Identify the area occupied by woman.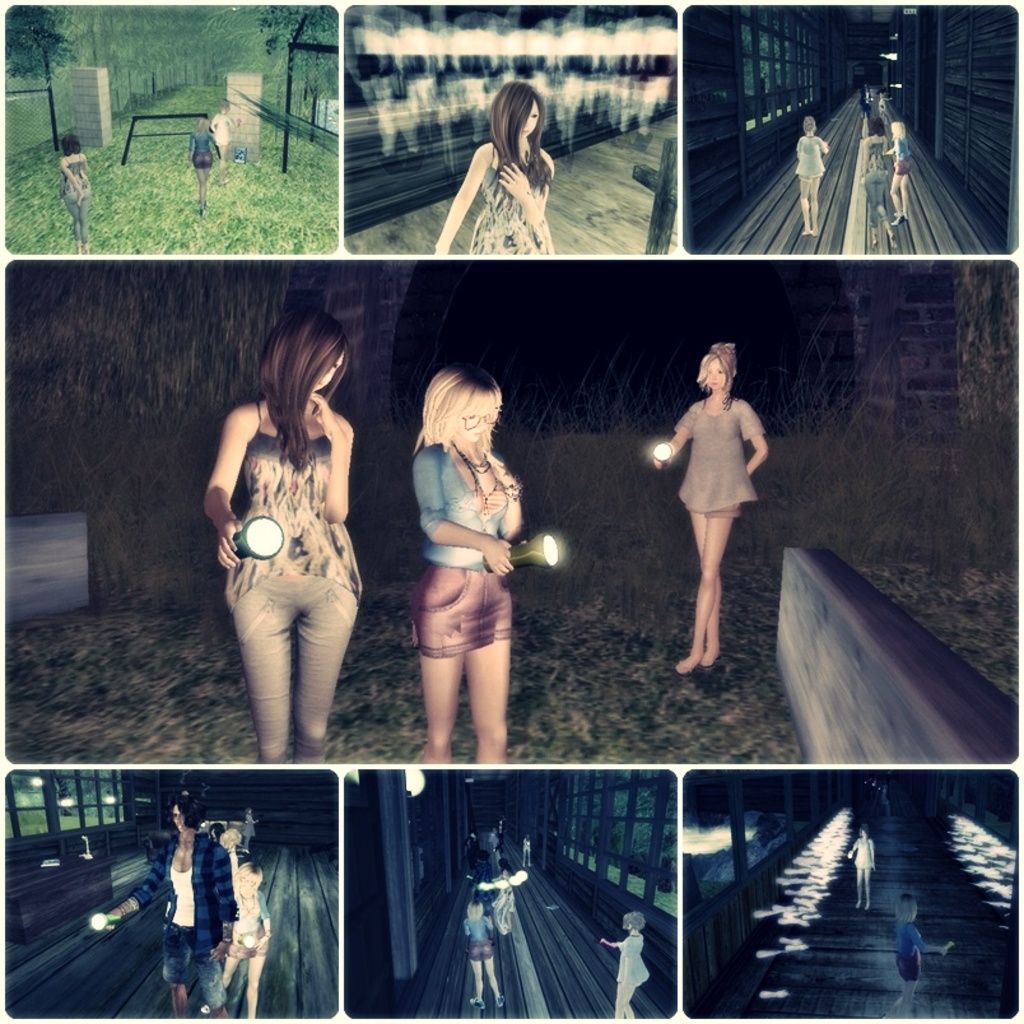
Area: l=890, t=120, r=908, b=227.
